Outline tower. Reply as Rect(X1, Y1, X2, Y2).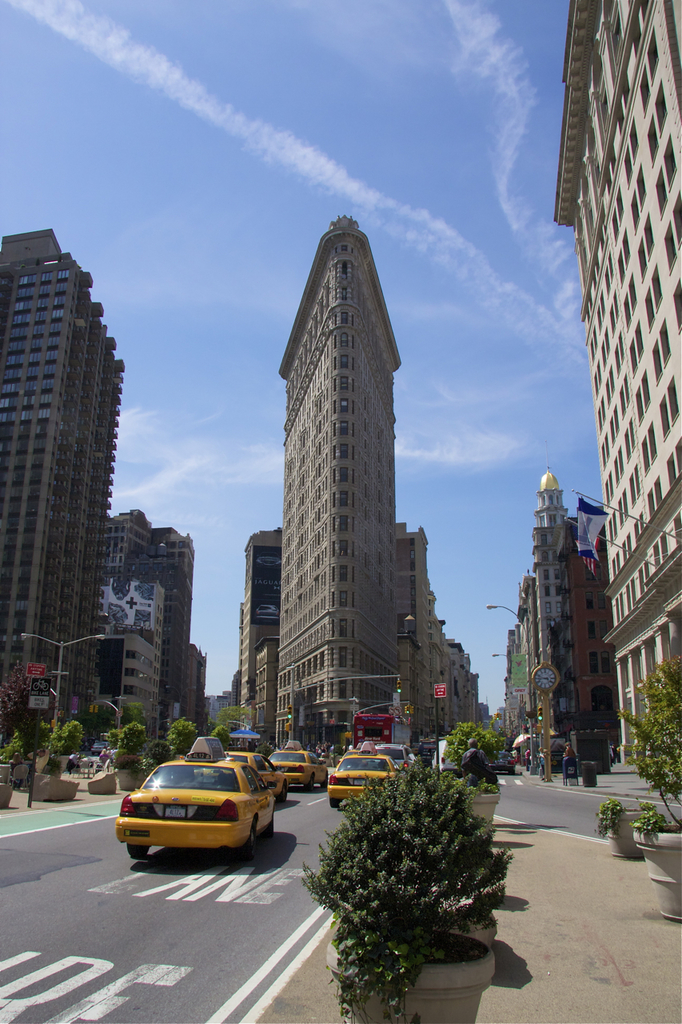
Rect(256, 522, 291, 742).
